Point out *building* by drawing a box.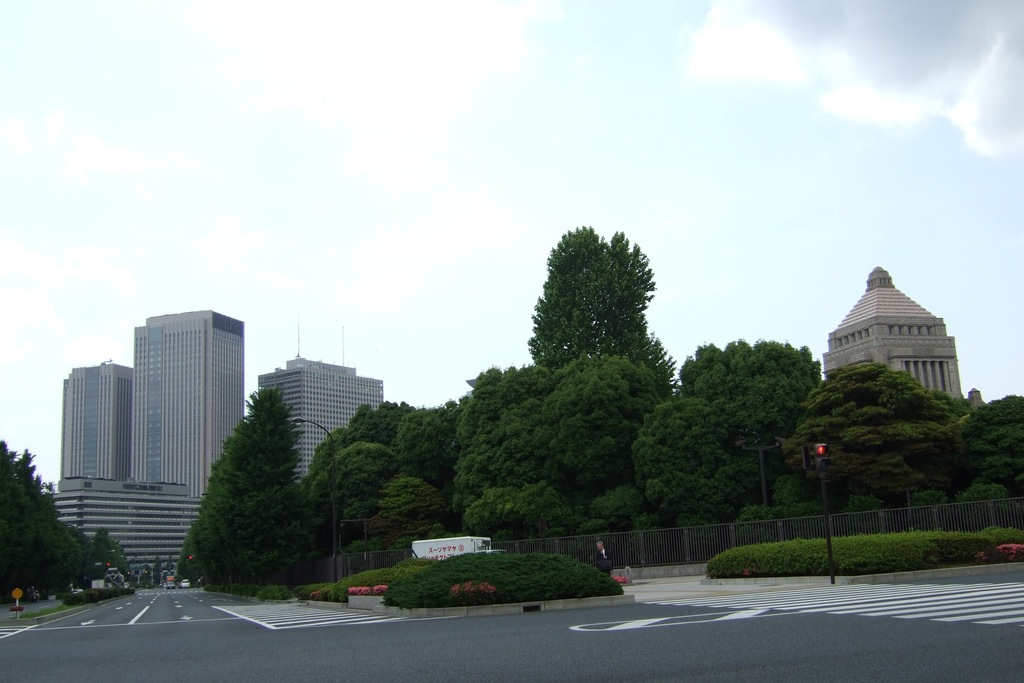
box(256, 324, 386, 485).
